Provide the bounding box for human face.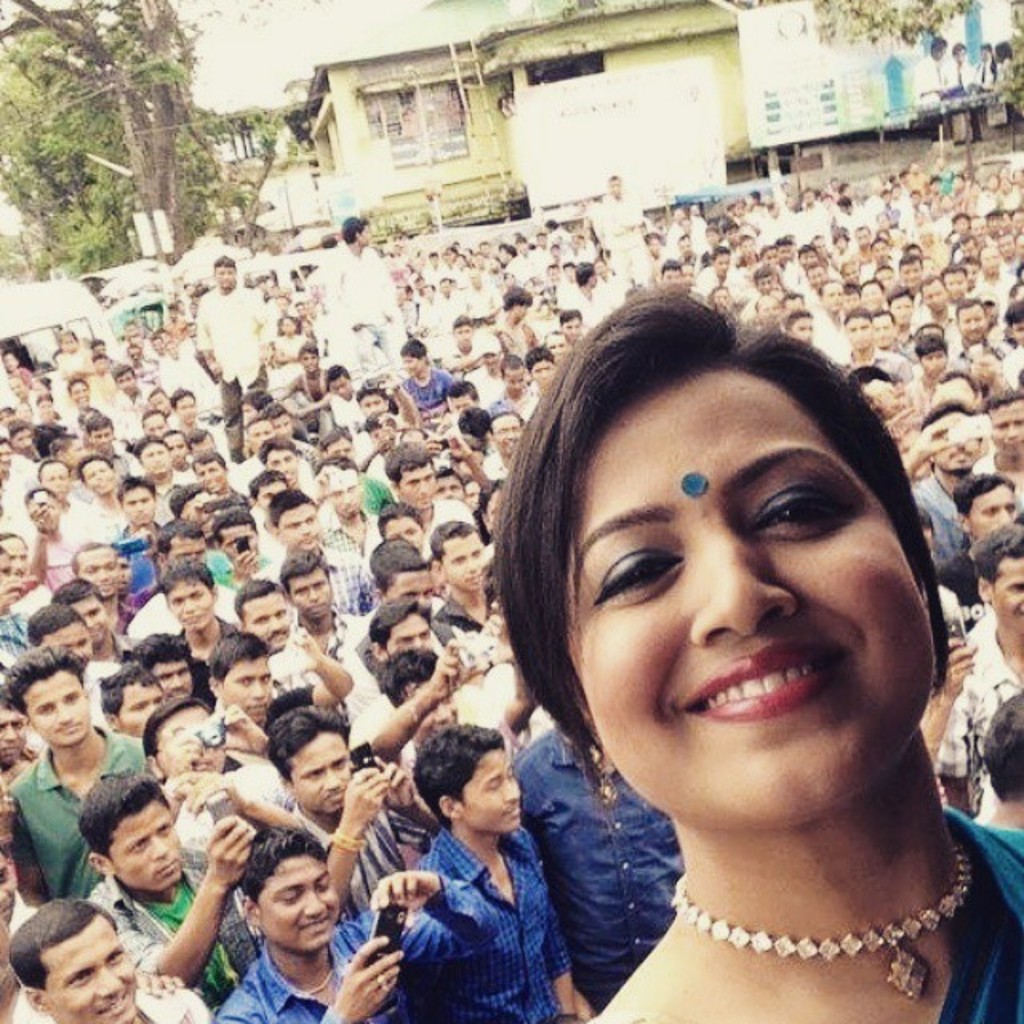
locate(398, 467, 435, 507).
